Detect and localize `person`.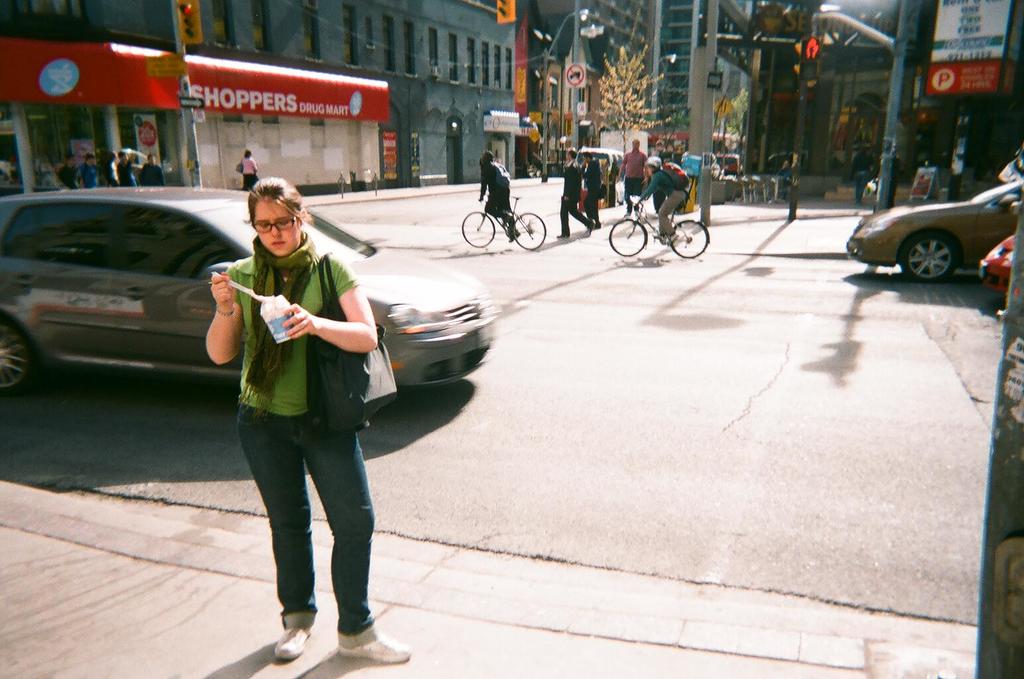
Localized at (115, 150, 135, 187).
